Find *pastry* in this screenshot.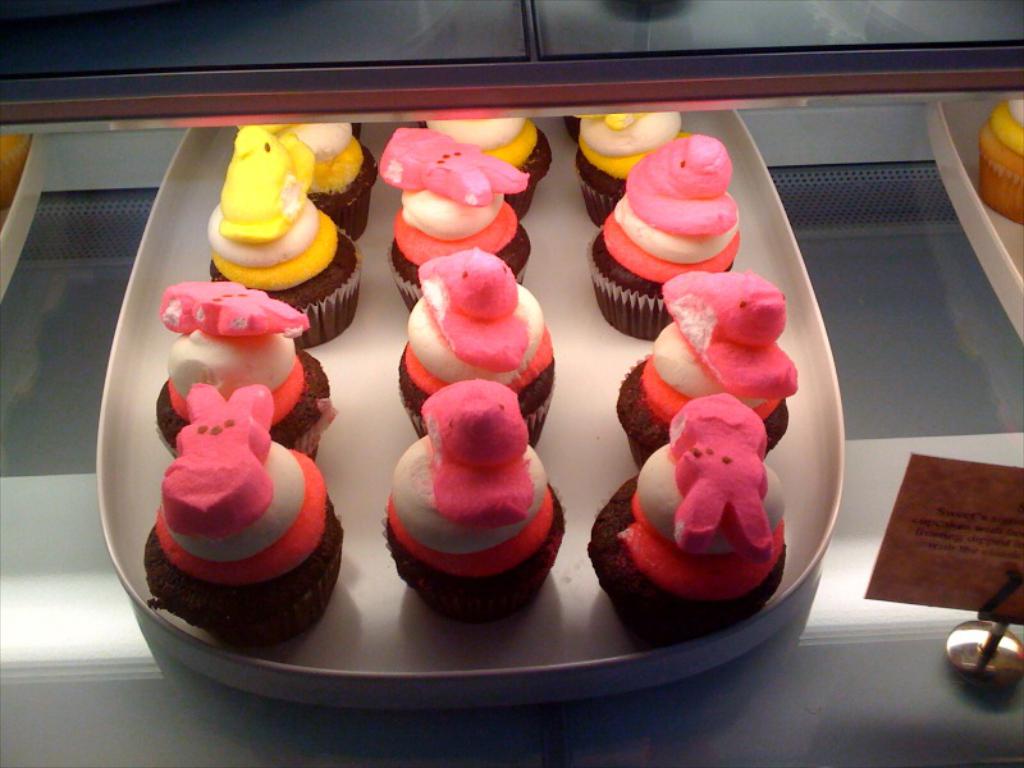
The bounding box for *pastry* is bbox=(573, 101, 678, 220).
